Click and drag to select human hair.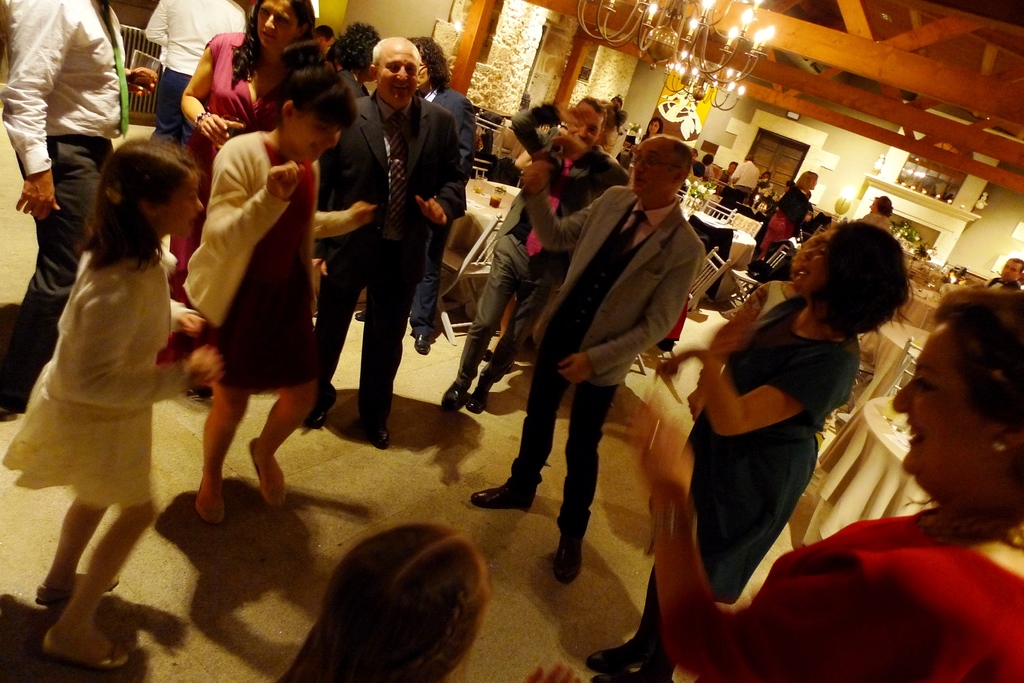
Selection: detection(815, 222, 915, 337).
